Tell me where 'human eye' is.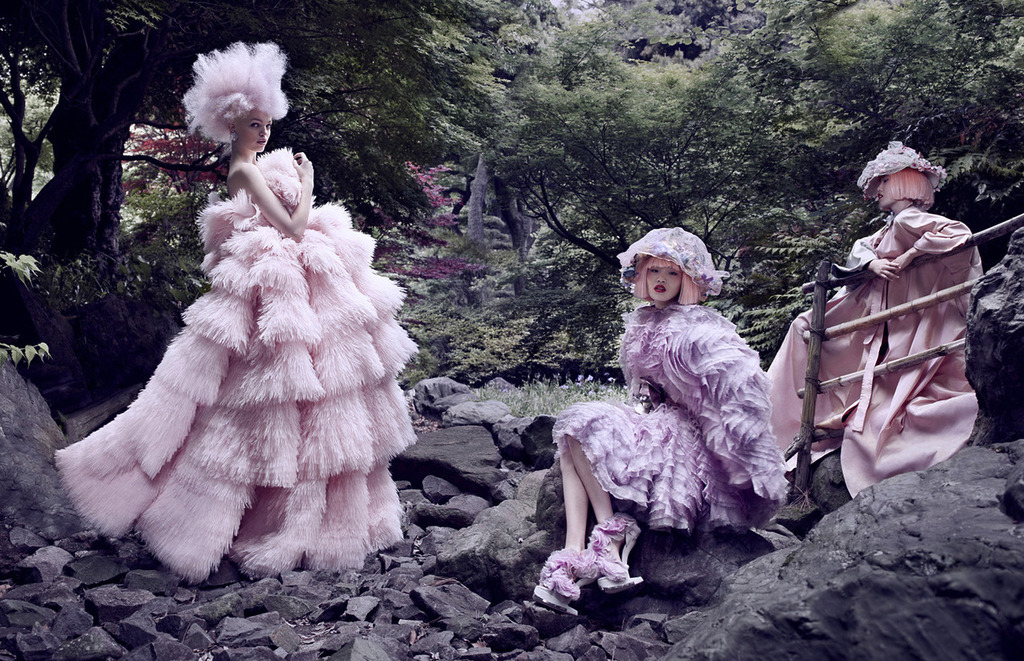
'human eye' is at <region>246, 121, 262, 133</region>.
